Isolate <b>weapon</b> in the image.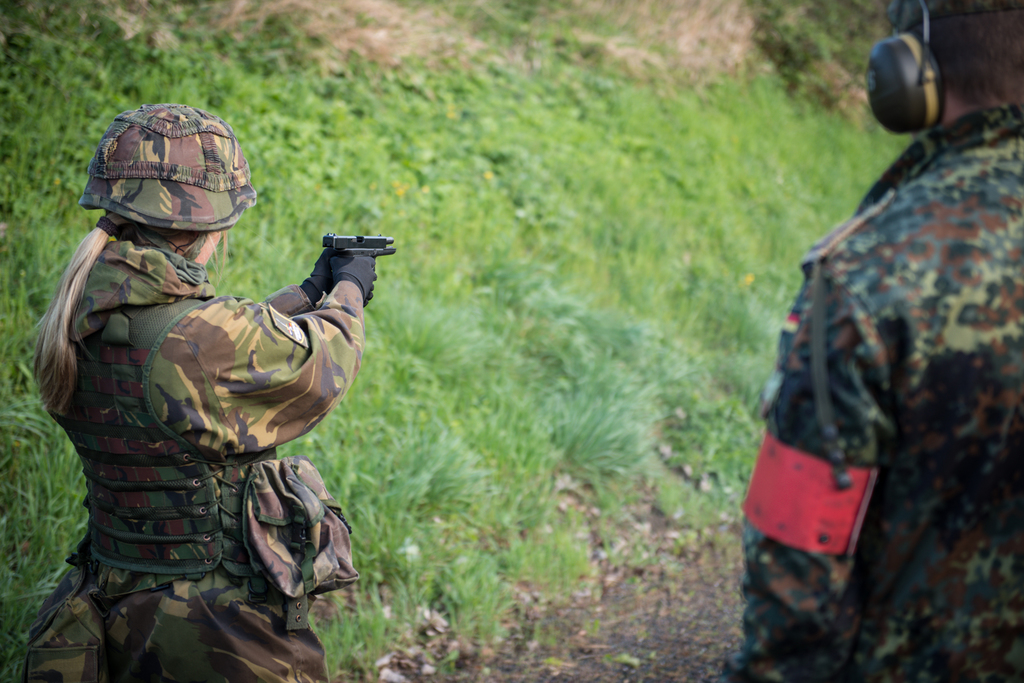
Isolated region: crop(321, 228, 393, 259).
